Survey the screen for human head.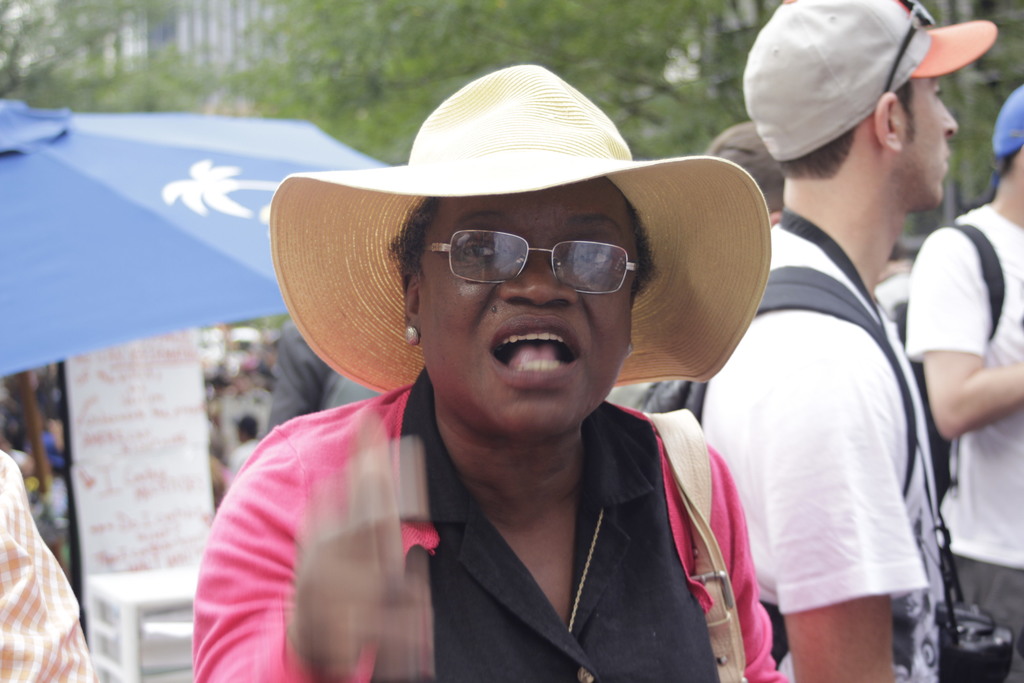
Survey found: (986, 115, 1023, 201).
